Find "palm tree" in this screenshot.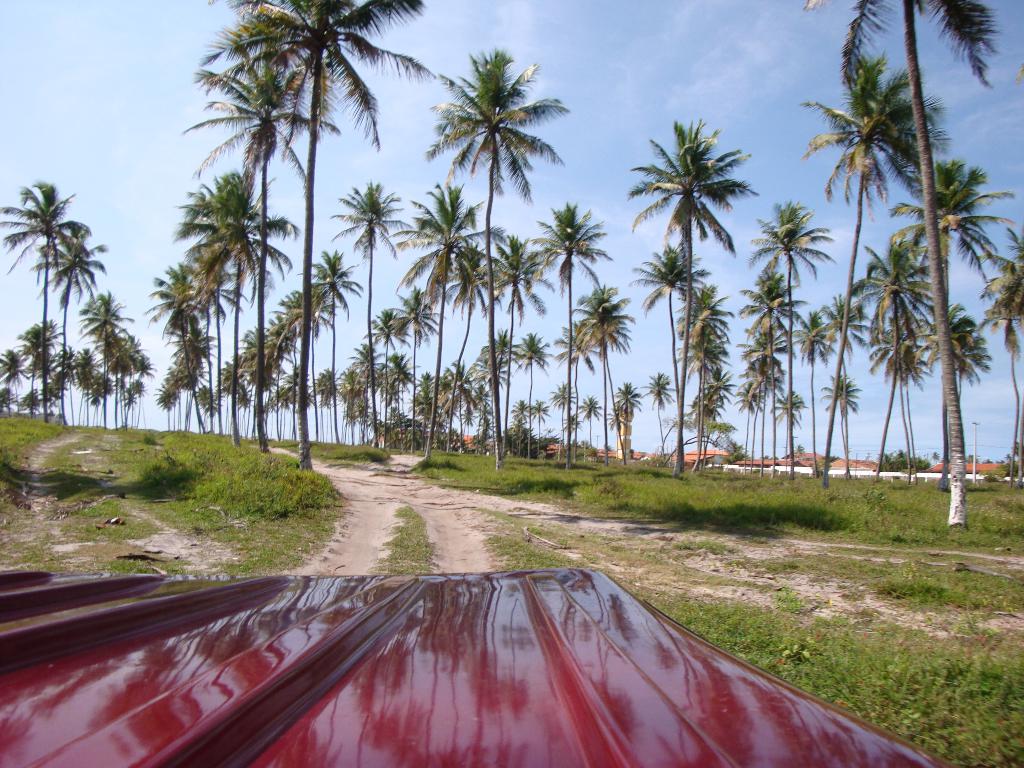
The bounding box for "palm tree" is <region>854, 230, 929, 514</region>.
